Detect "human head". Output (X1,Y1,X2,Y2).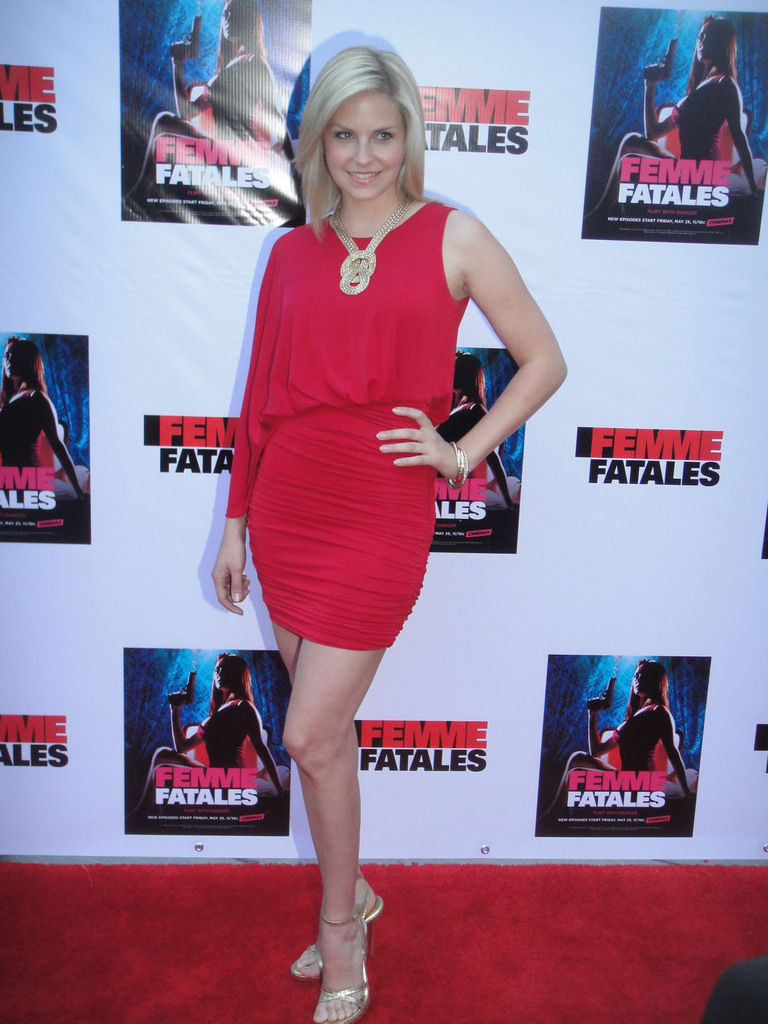
(694,15,735,63).
